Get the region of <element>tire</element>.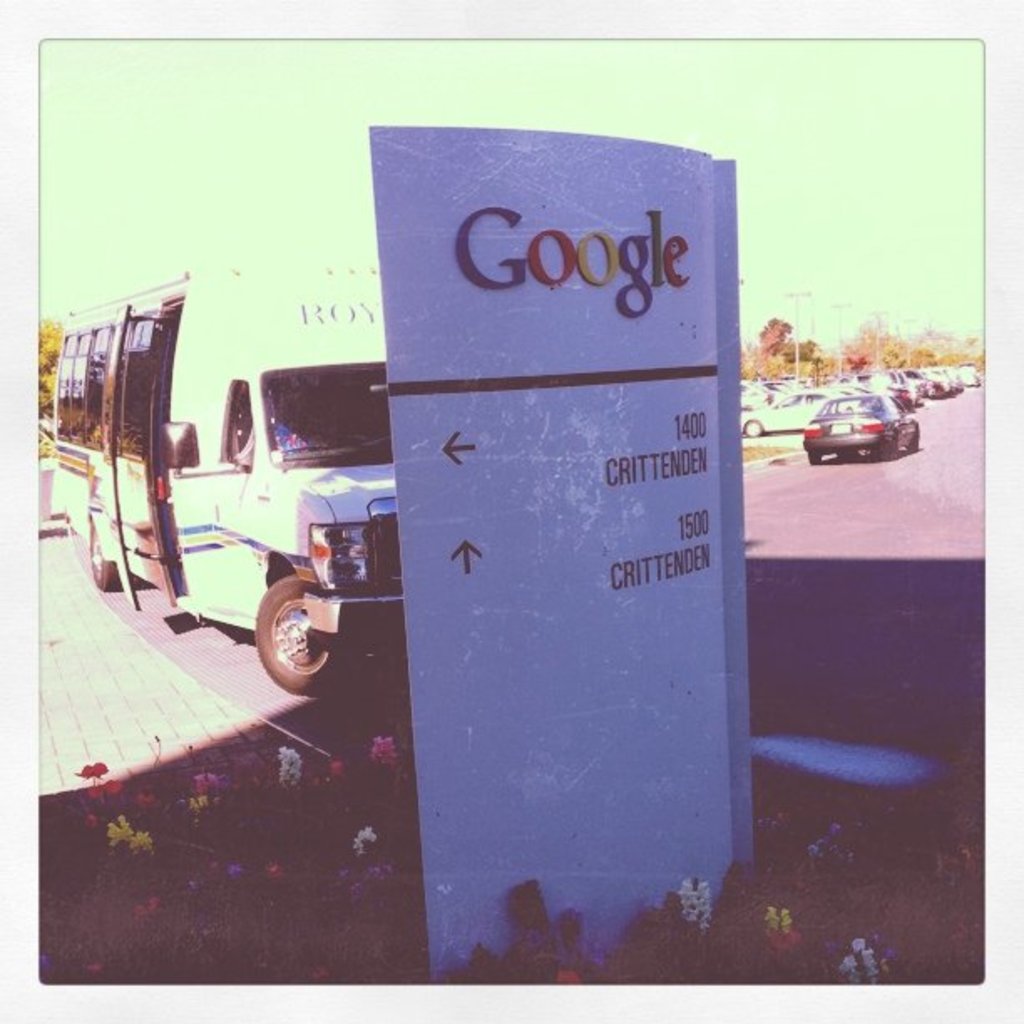
pyautogui.locateOnScreen(236, 569, 320, 698).
